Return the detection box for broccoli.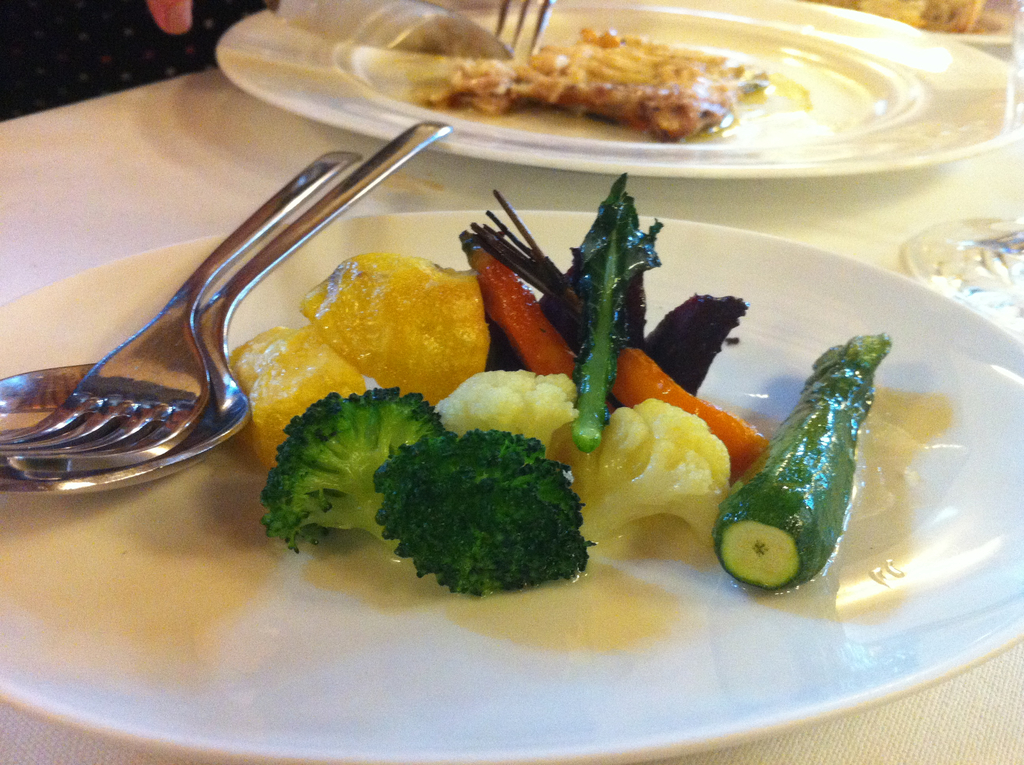
[x1=261, y1=388, x2=444, y2=551].
